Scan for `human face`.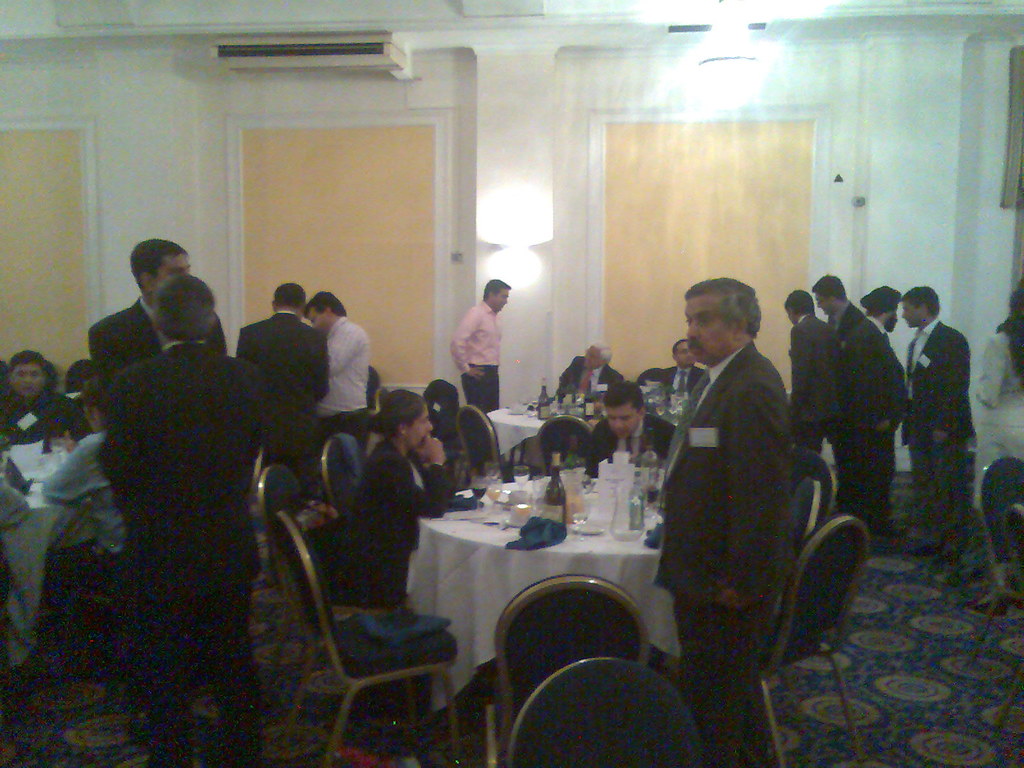
Scan result: 493, 288, 511, 311.
